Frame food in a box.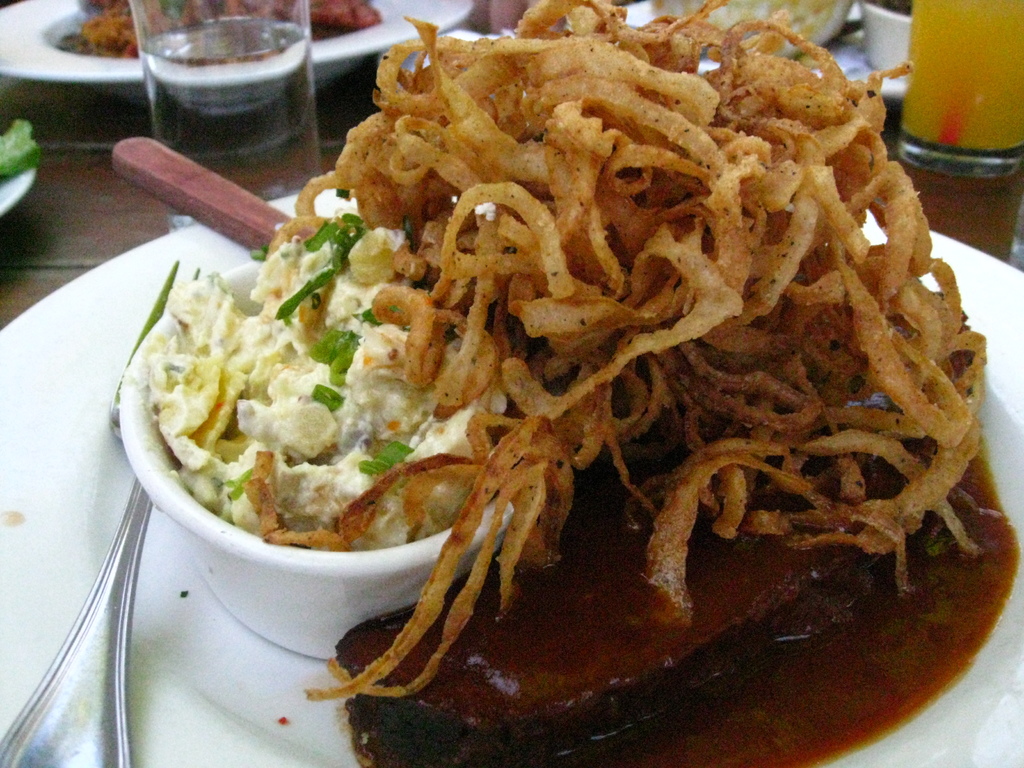
Rect(0, 115, 44, 182).
